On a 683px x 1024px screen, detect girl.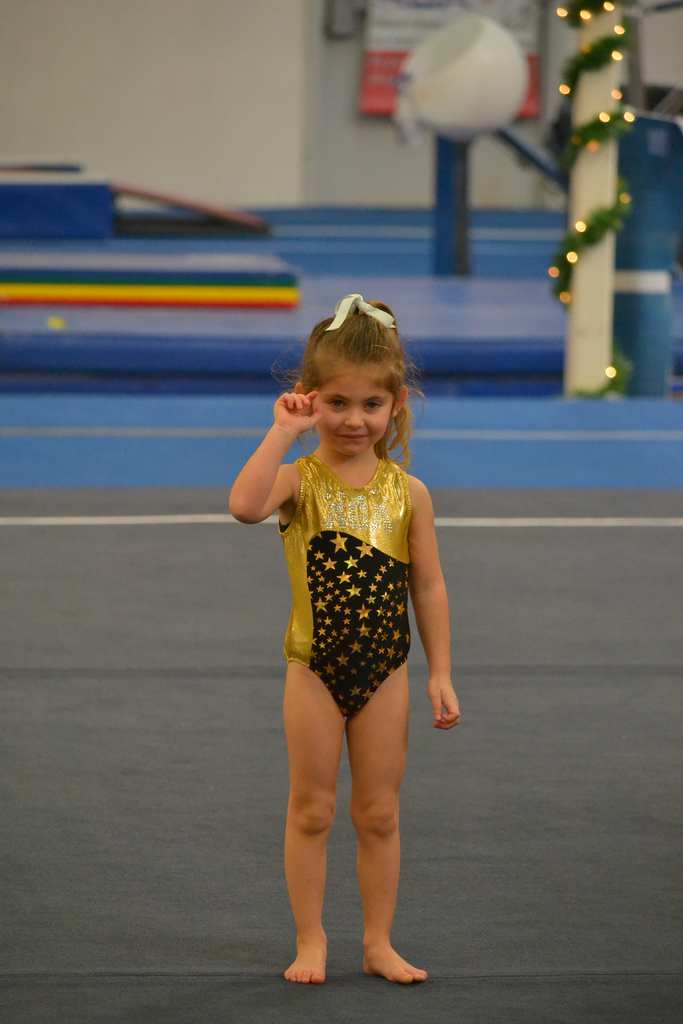
crop(225, 292, 462, 984).
